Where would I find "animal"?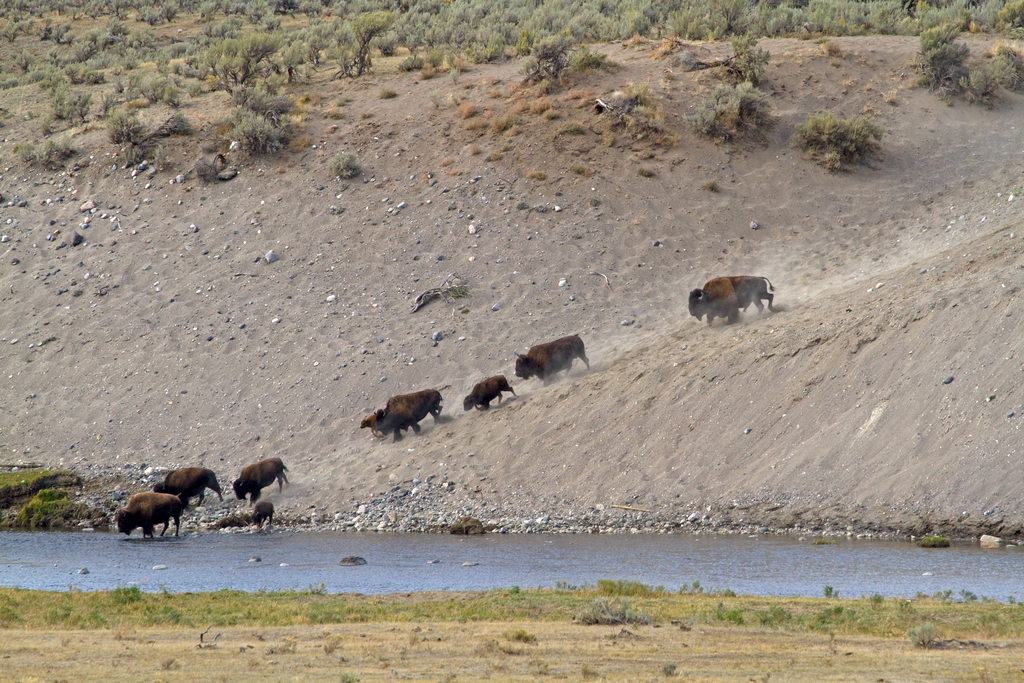
At 234,457,291,503.
